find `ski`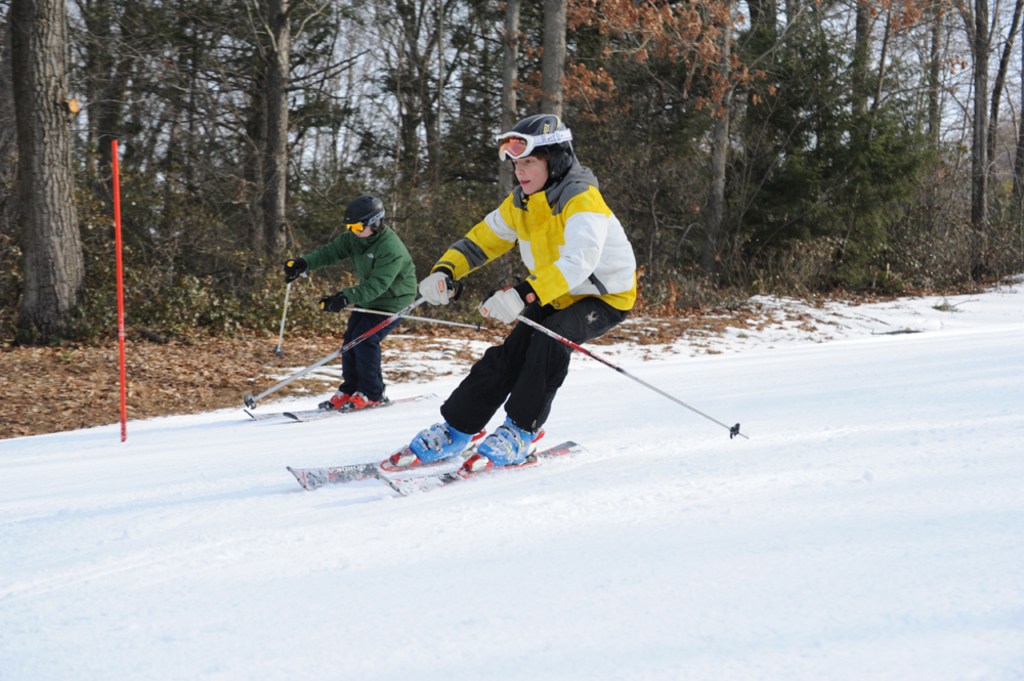
locate(281, 423, 555, 499)
